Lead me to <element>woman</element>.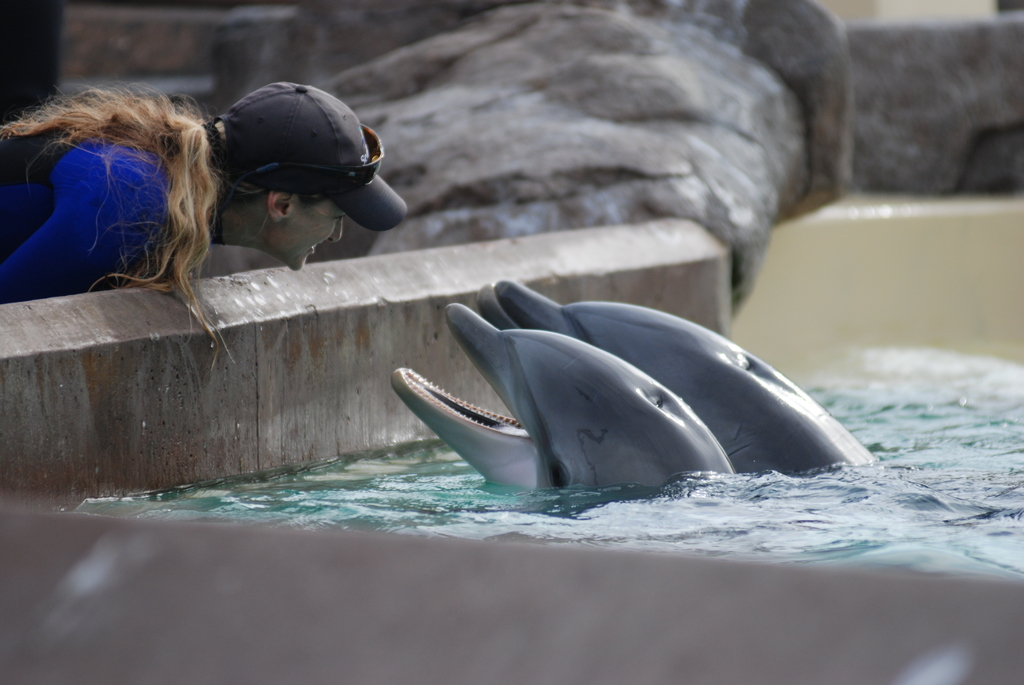
Lead to (26, 70, 365, 314).
